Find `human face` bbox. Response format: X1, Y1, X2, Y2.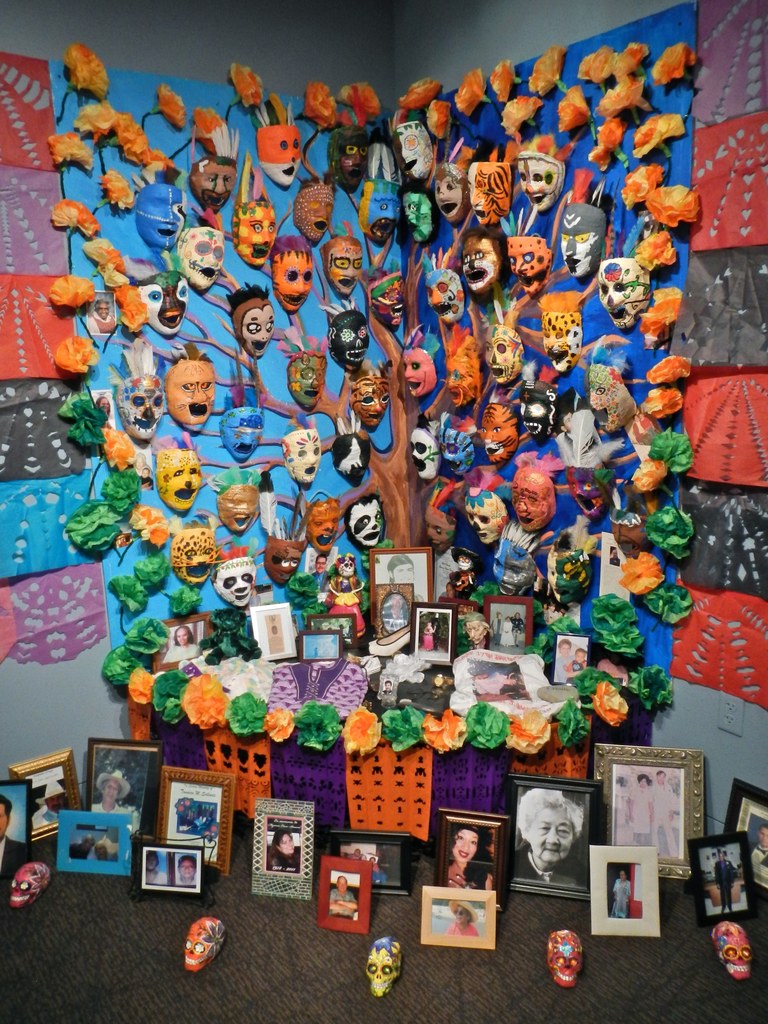
757, 827, 767, 848.
